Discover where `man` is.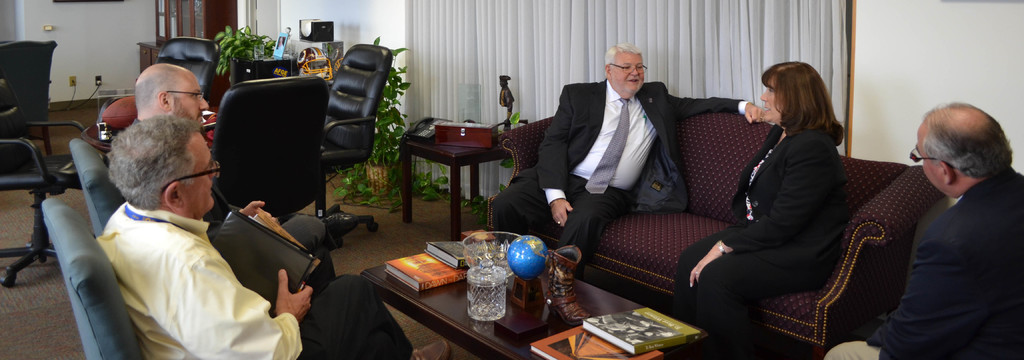
Discovered at l=493, t=46, r=764, b=278.
